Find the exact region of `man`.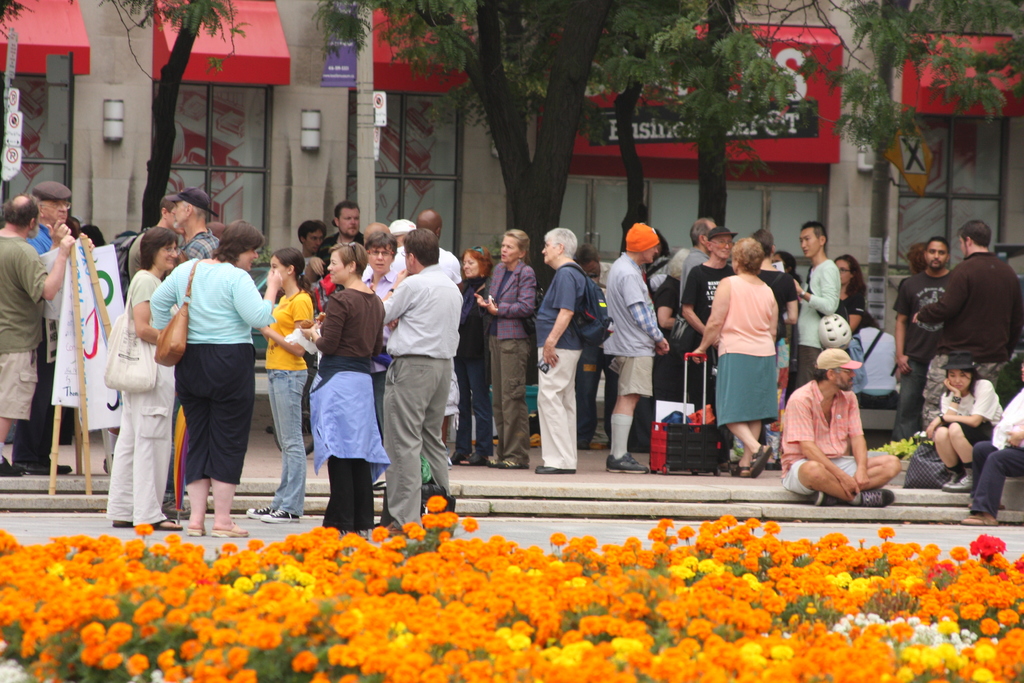
Exact region: [939,220,1023,379].
